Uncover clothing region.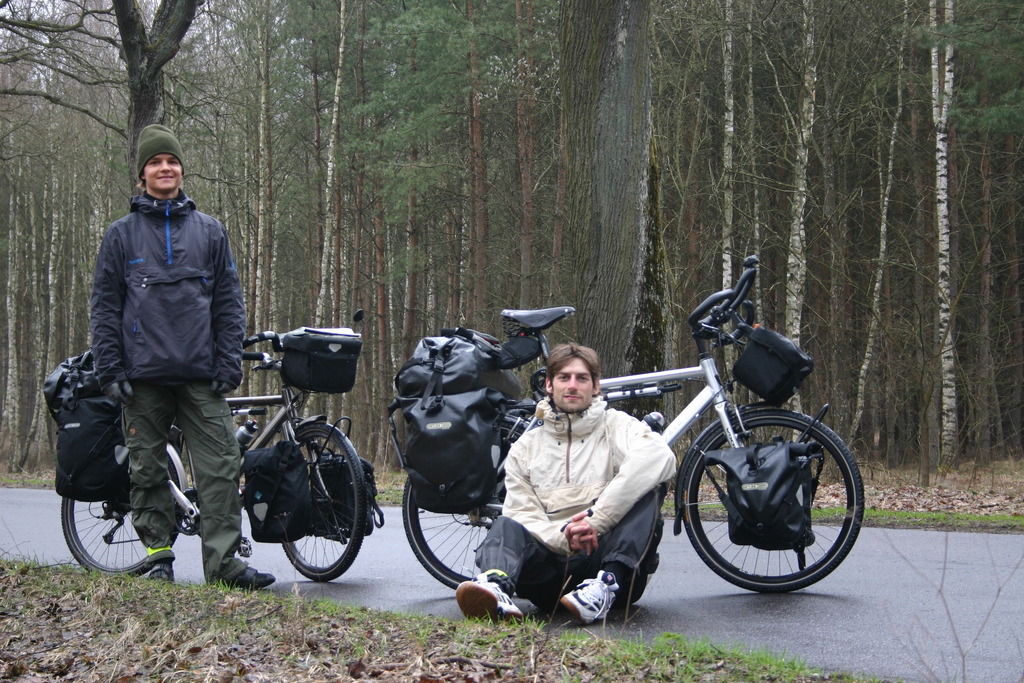
Uncovered: bbox=(97, 187, 255, 580).
